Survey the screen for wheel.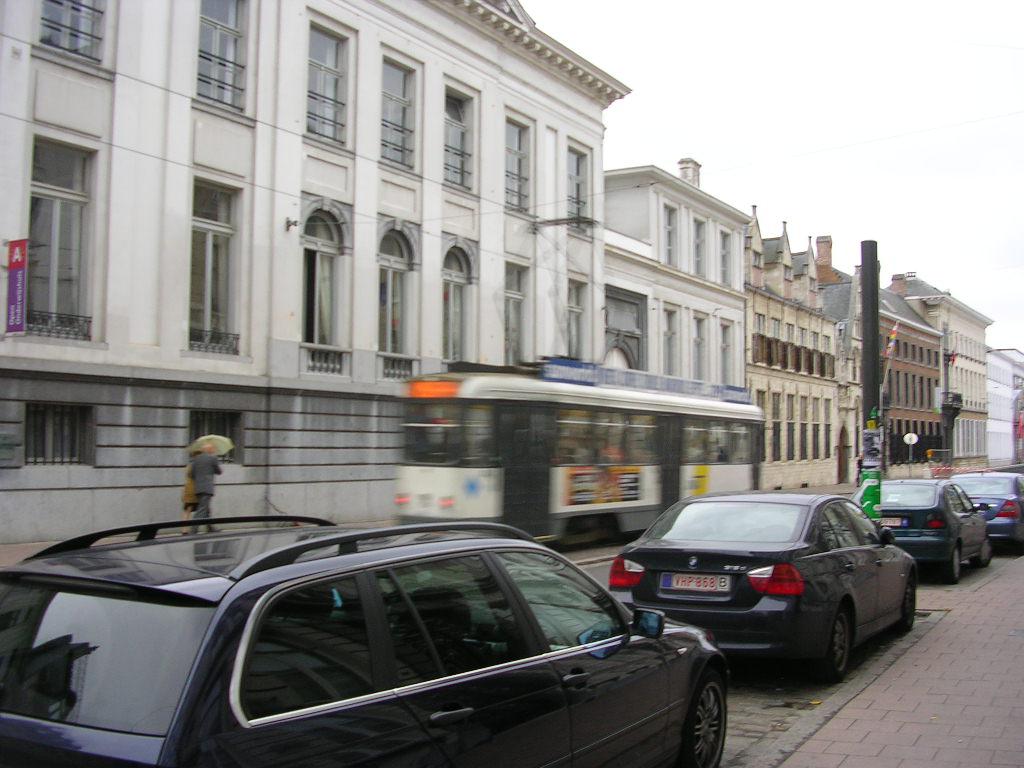
Survey found: pyautogui.locateOnScreen(820, 609, 843, 682).
